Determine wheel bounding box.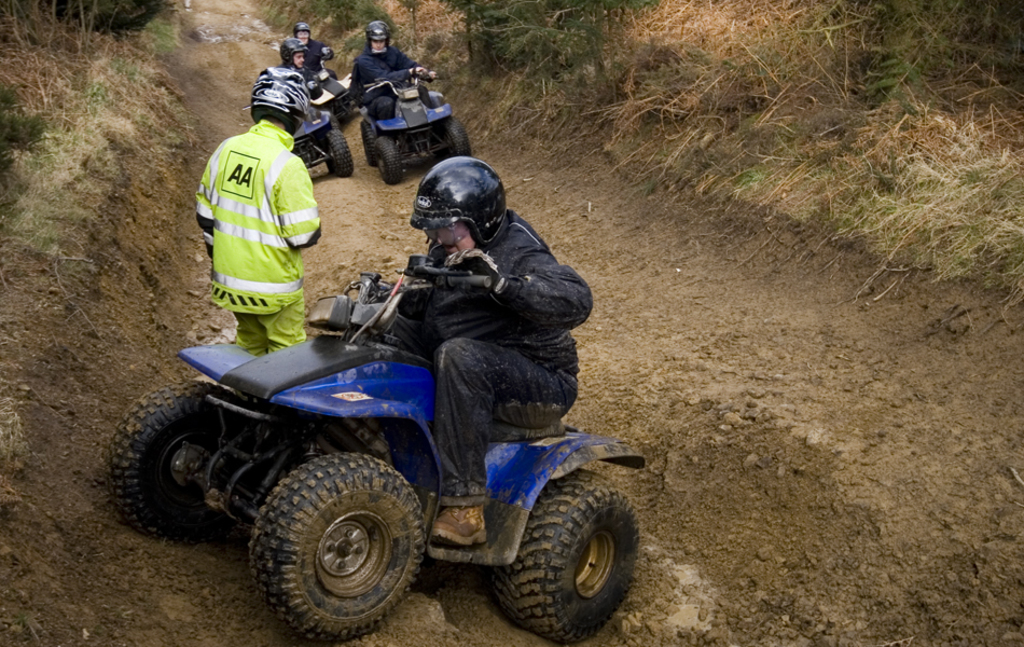
Determined: detection(245, 457, 421, 622).
